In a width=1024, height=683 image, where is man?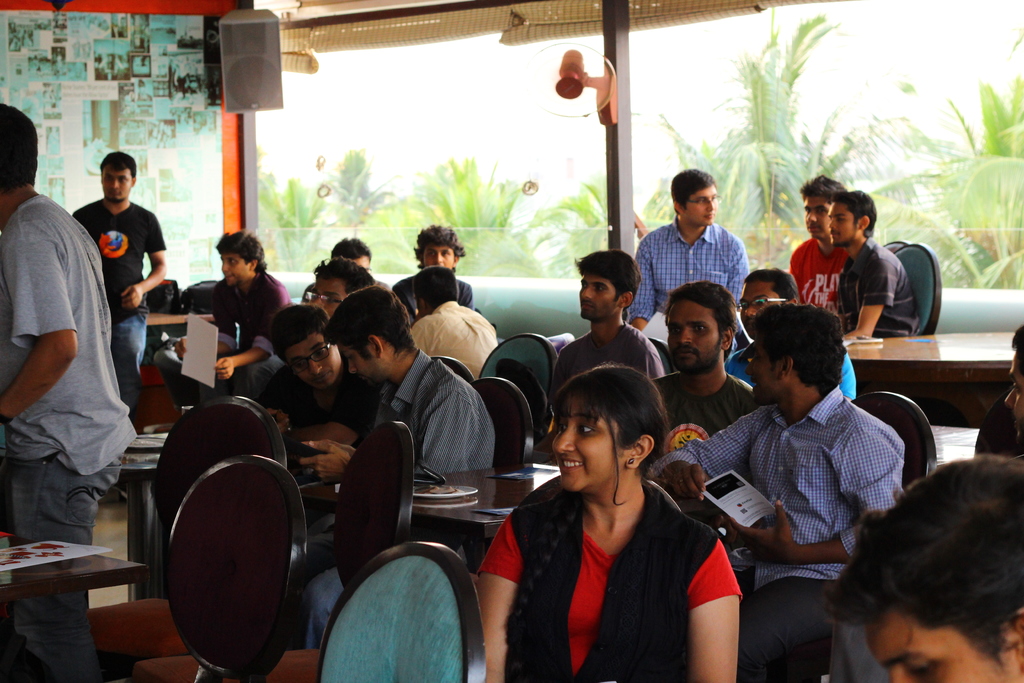
252, 304, 379, 486.
